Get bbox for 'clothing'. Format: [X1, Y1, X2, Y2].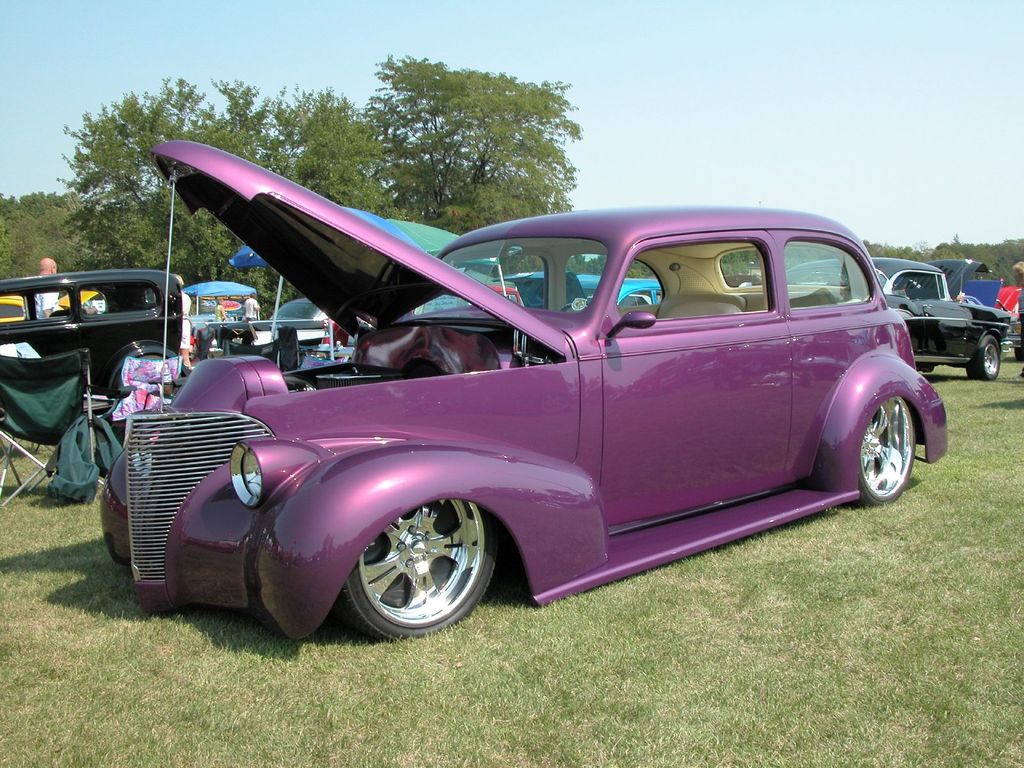
[19, 278, 57, 328].
